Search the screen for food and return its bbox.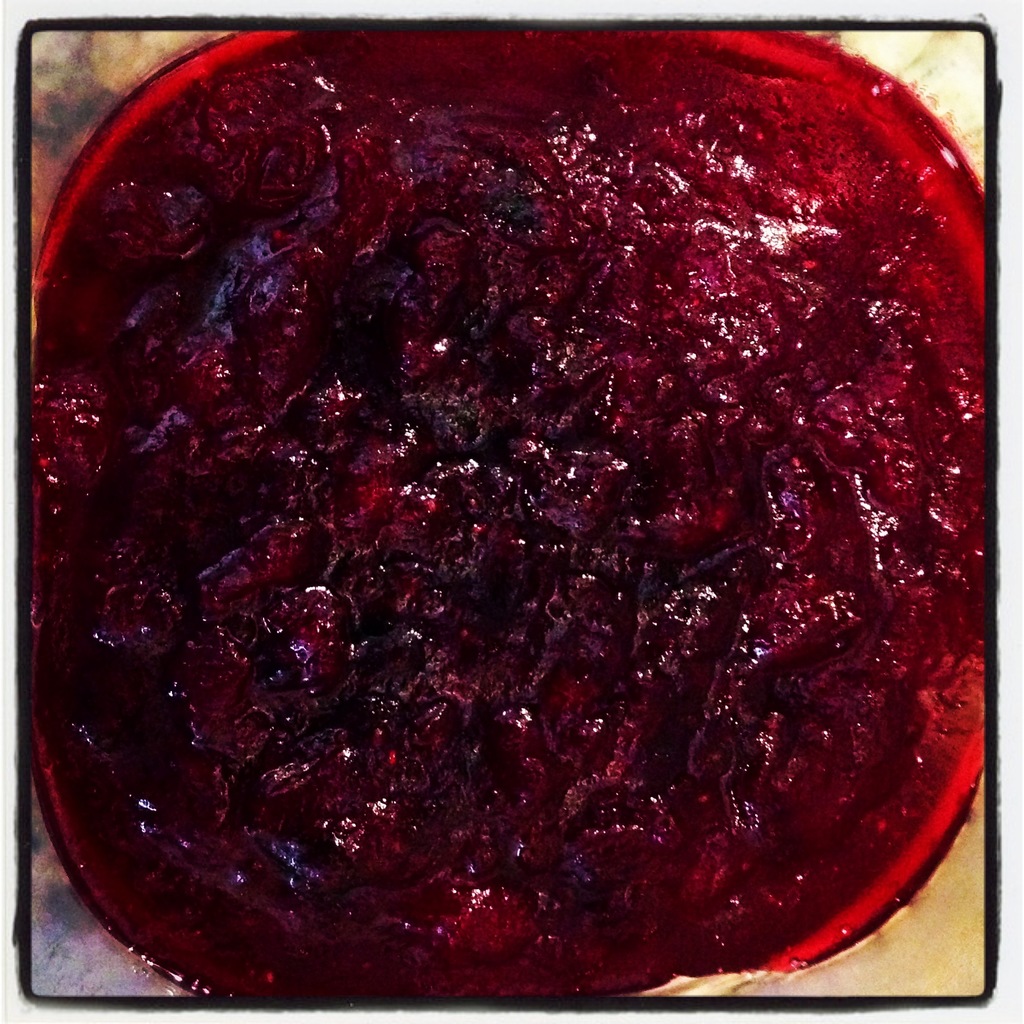
Found: x1=73, y1=86, x2=967, y2=982.
